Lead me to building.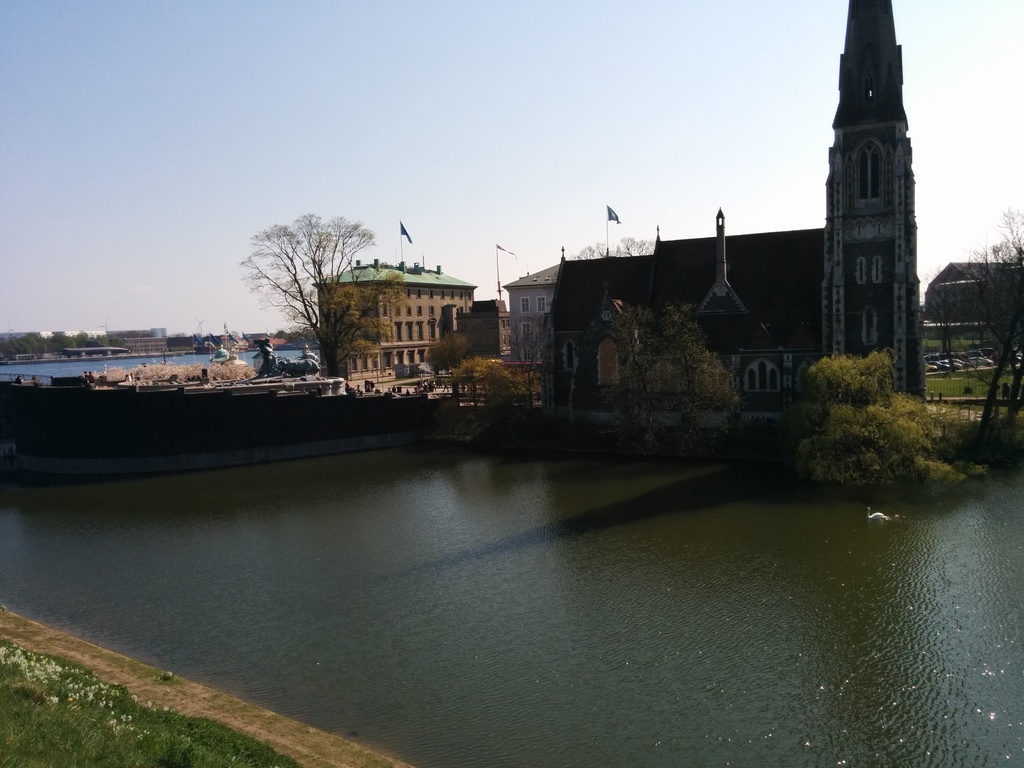
Lead to 310,259,477,379.
